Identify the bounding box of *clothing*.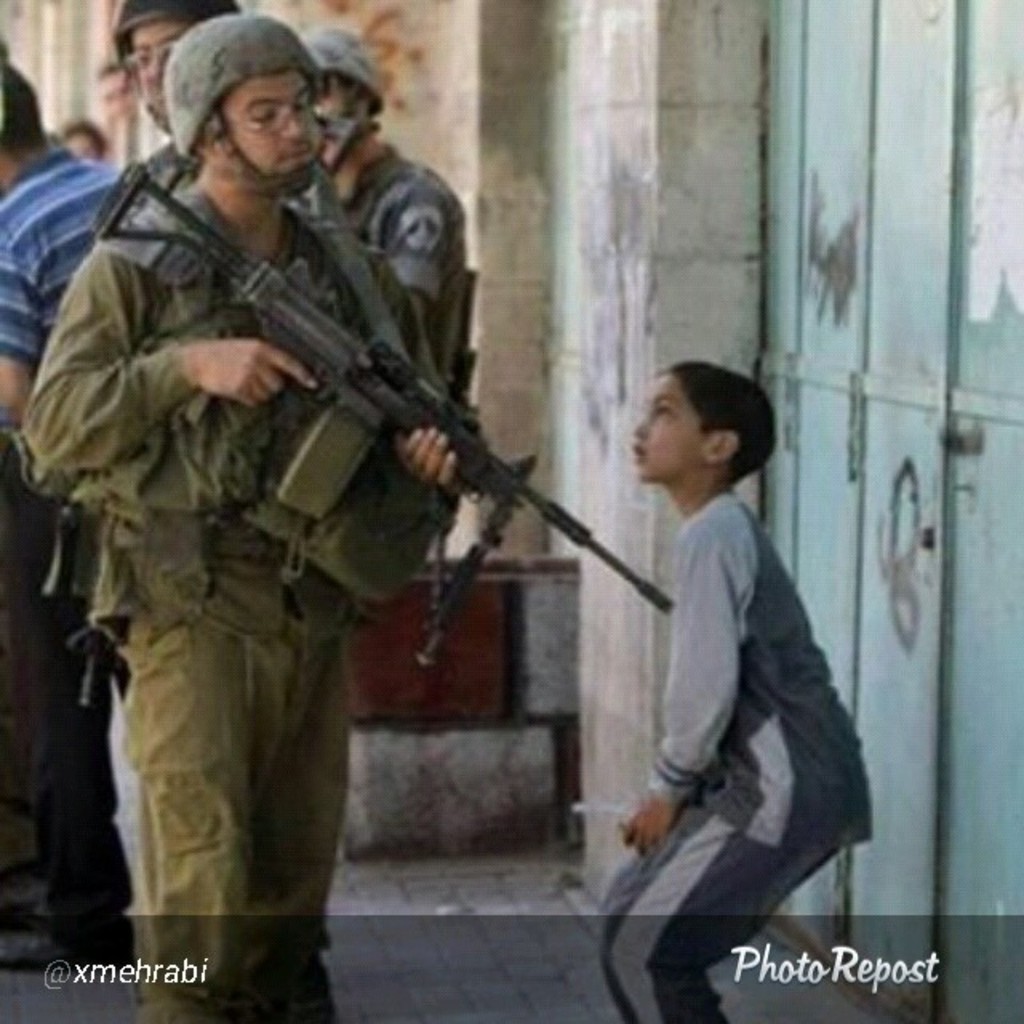
box(312, 139, 466, 432).
